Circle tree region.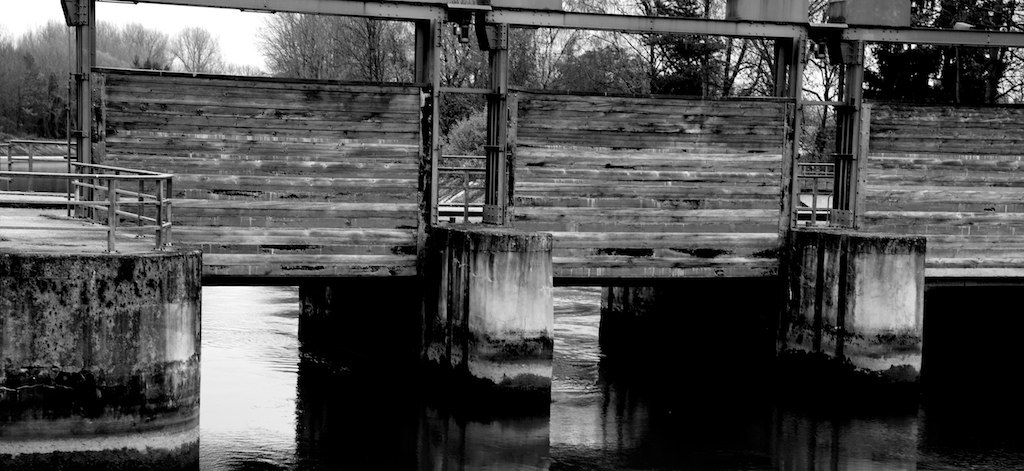
Region: bbox=(167, 27, 224, 71).
